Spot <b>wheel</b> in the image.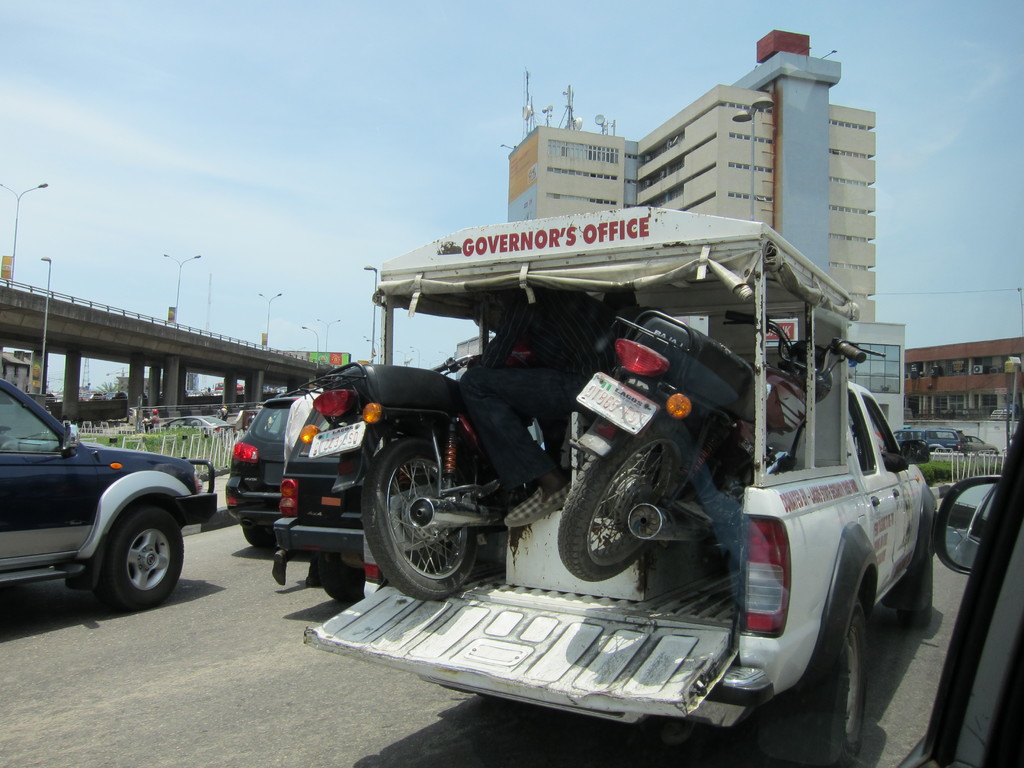
<b>wheel</b> found at locate(361, 431, 493, 600).
